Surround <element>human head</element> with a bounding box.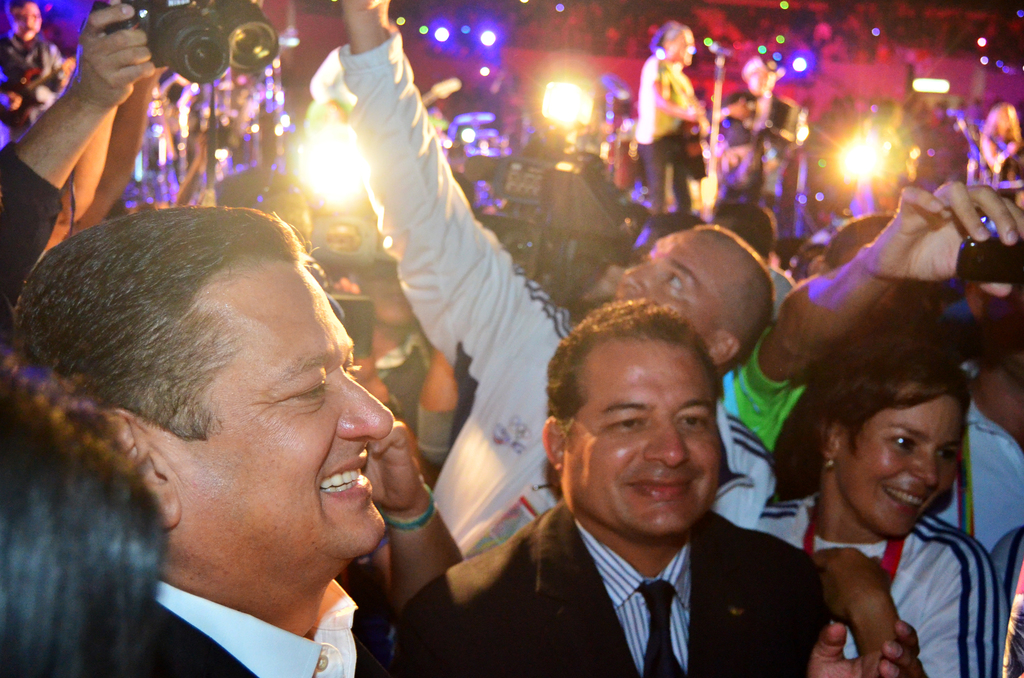
bbox=(10, 204, 397, 593).
